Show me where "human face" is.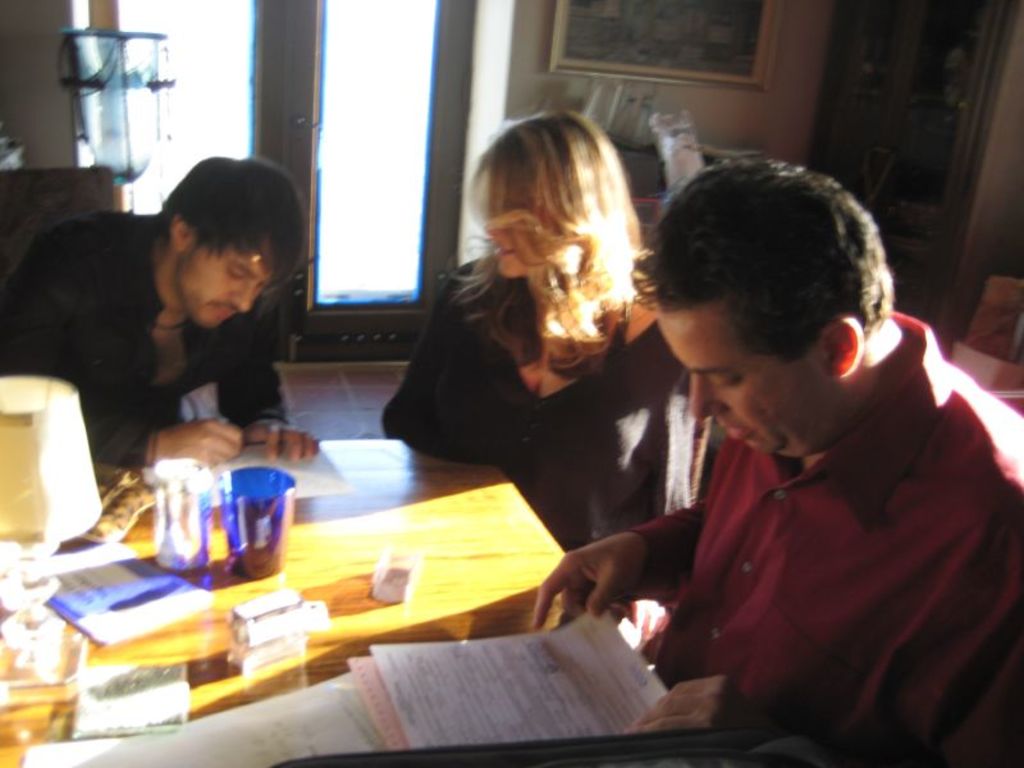
"human face" is at box(485, 161, 556, 279).
